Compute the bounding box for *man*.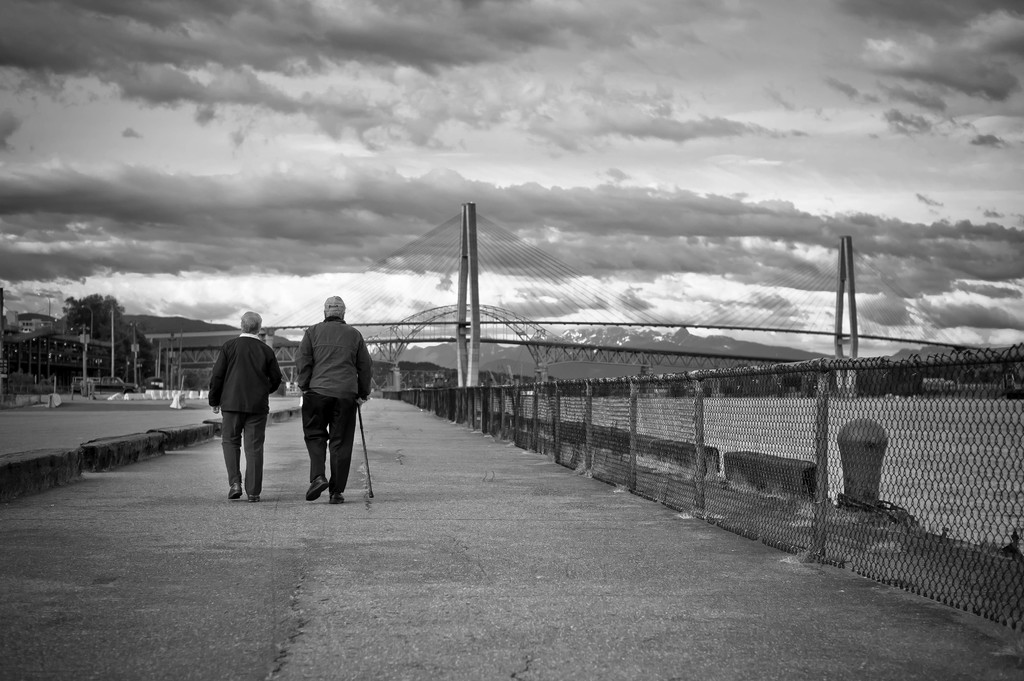
(200,311,276,511).
